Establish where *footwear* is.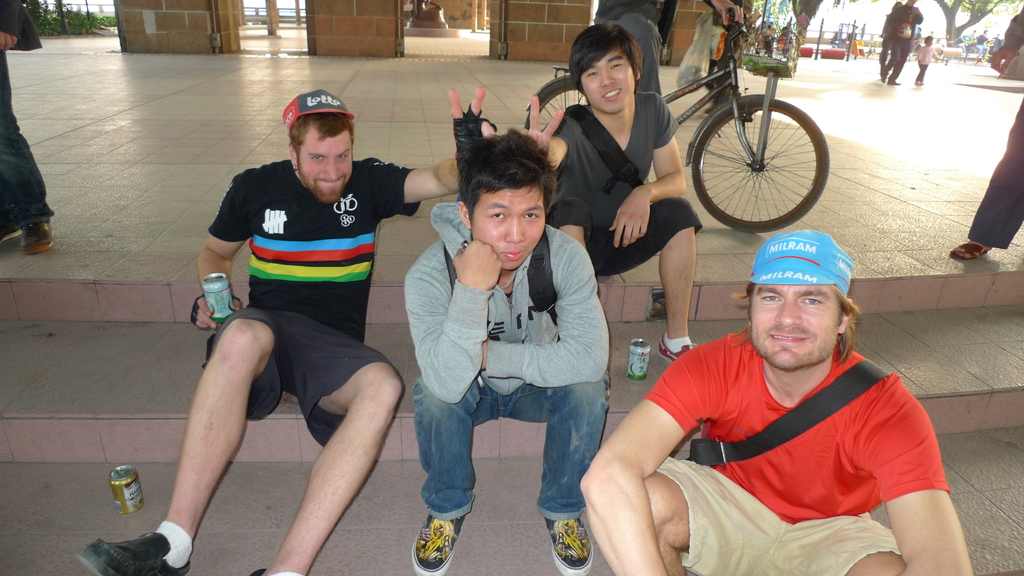
Established at BBox(68, 524, 193, 575).
